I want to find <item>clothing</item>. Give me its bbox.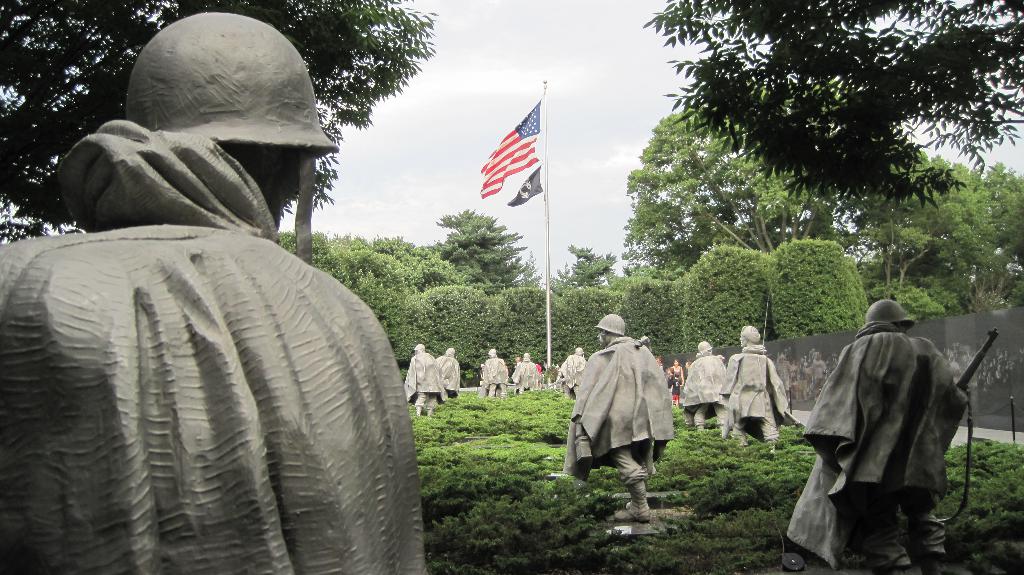
(399, 350, 448, 409).
